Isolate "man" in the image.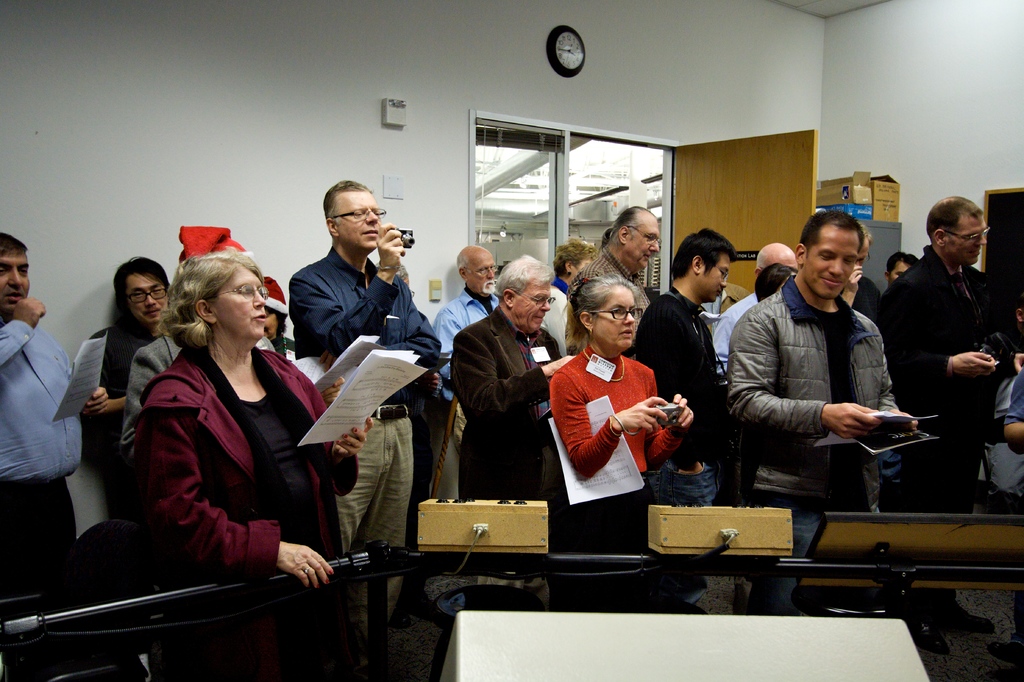
Isolated region: [289,179,438,640].
